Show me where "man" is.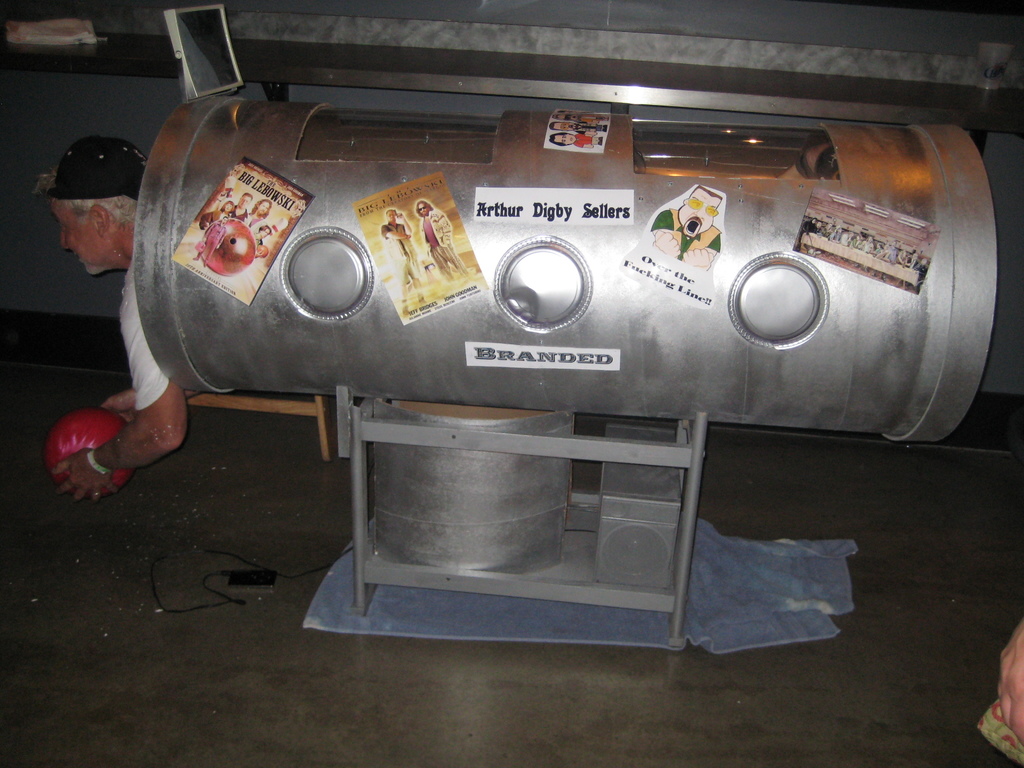
"man" is at bbox(904, 252, 920, 268).
